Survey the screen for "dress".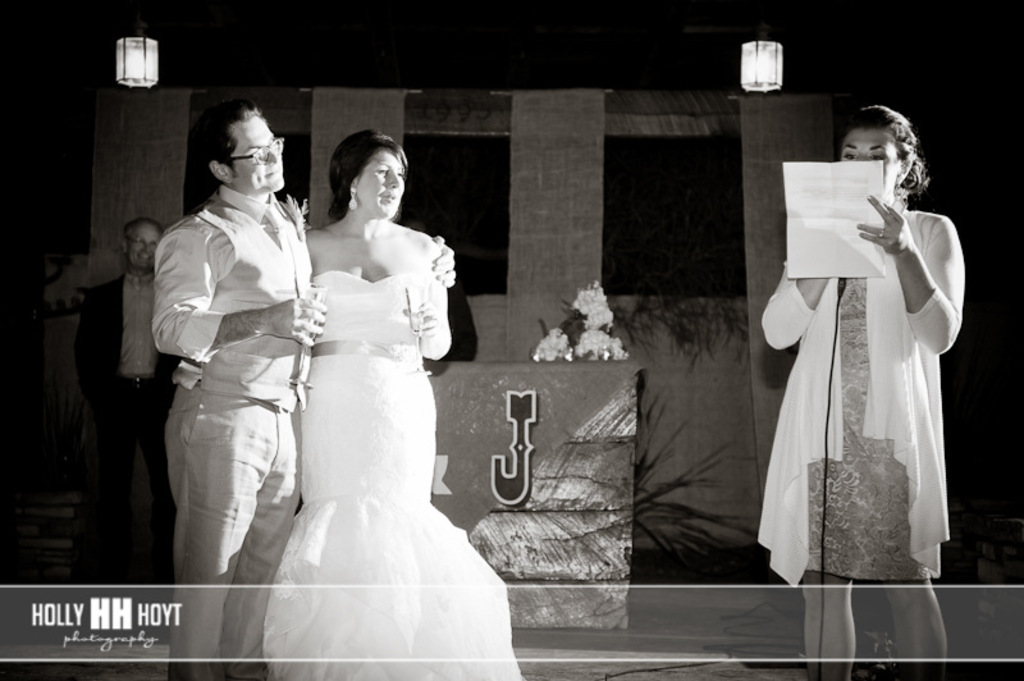
Survey found: (812,279,934,585).
